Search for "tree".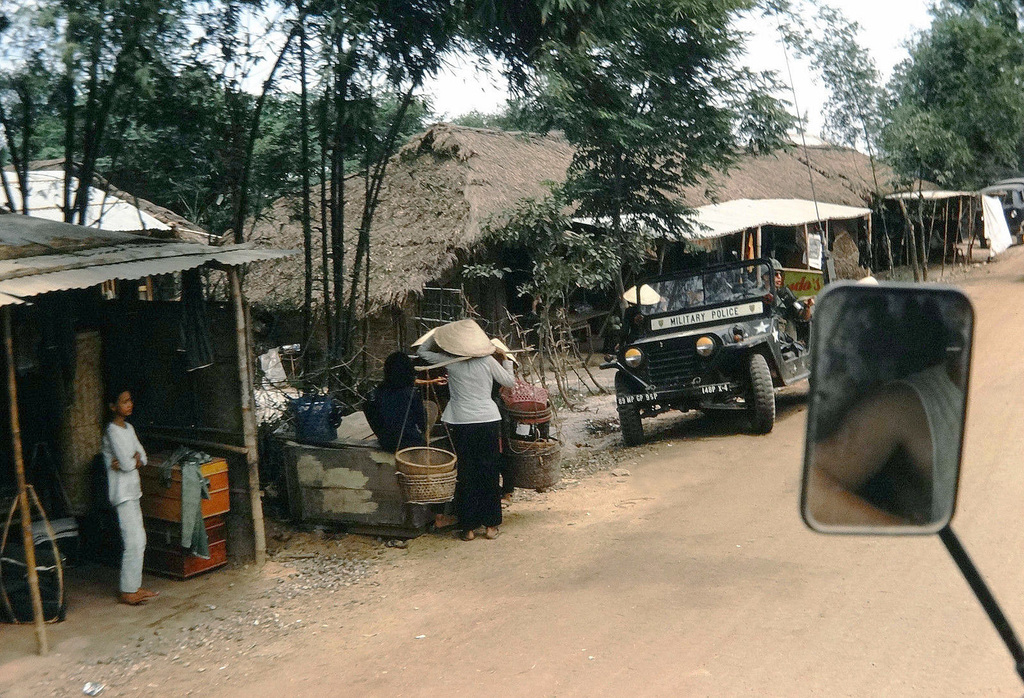
Found at 876, 114, 970, 284.
